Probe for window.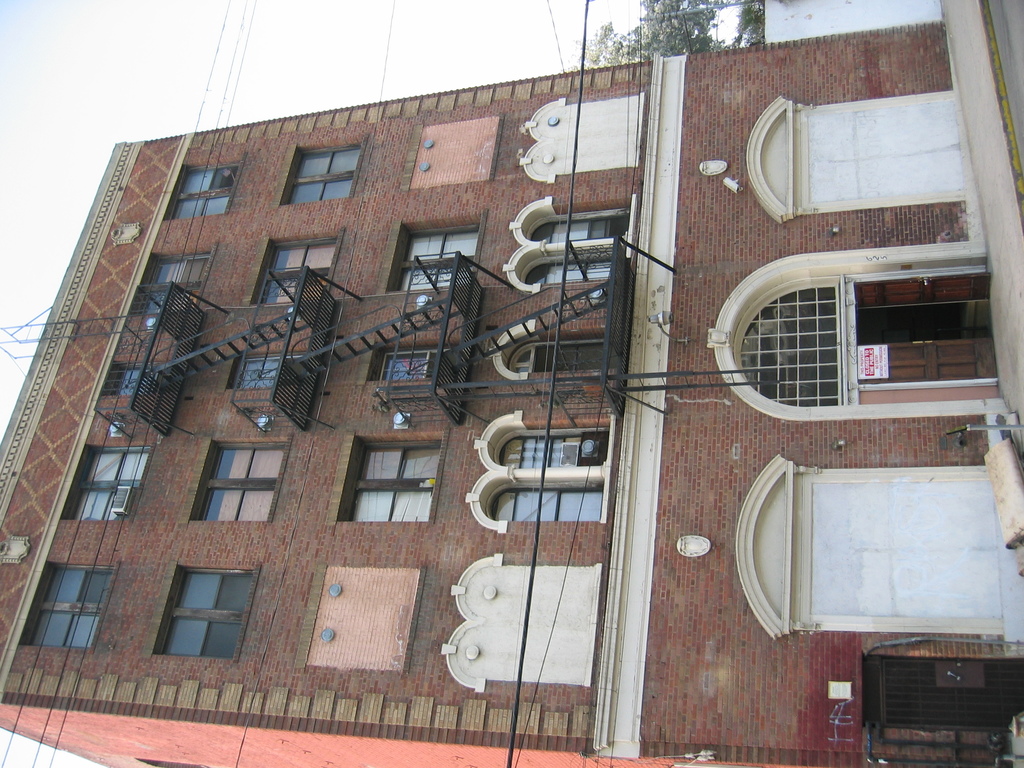
Probe result: [276, 135, 368, 207].
